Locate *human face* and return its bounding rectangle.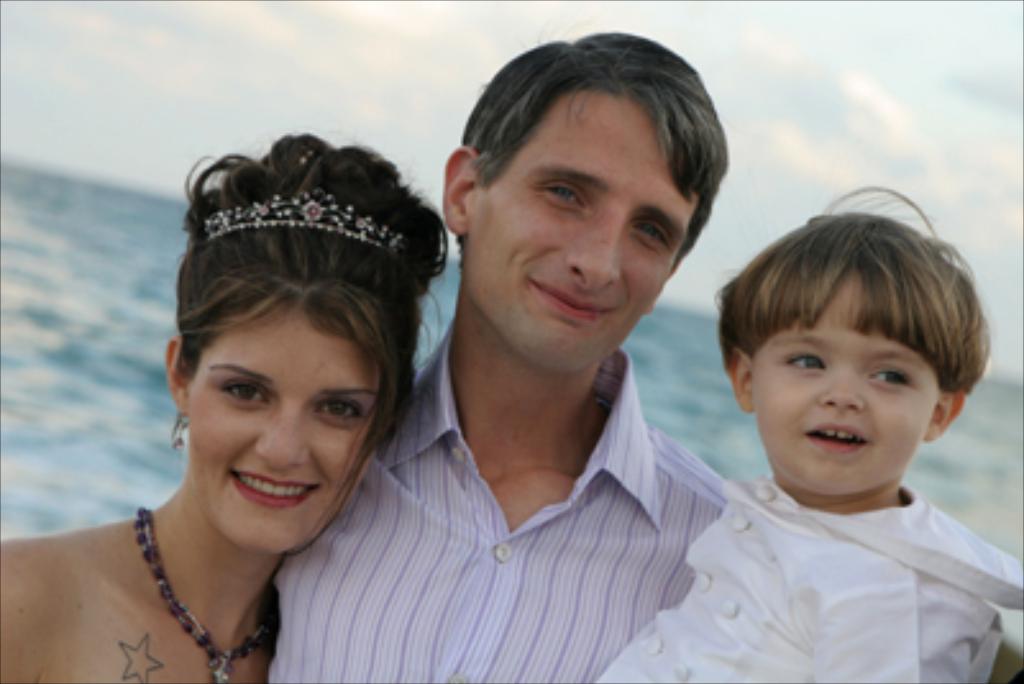
(left=750, top=261, right=937, bottom=492).
